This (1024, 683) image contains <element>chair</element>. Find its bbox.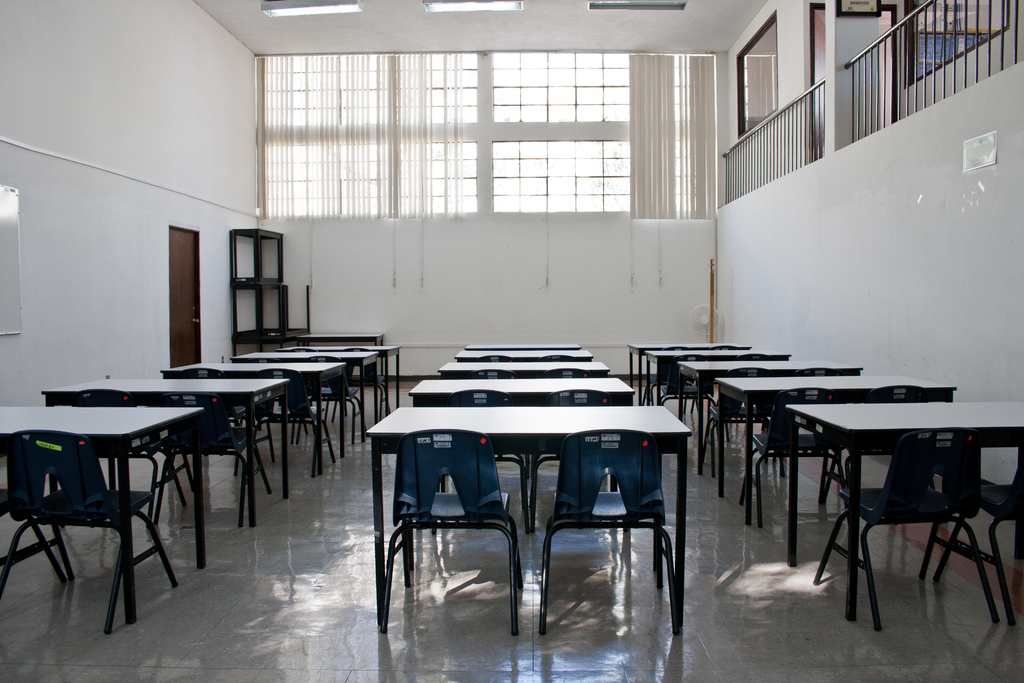
bbox=(814, 381, 941, 555).
